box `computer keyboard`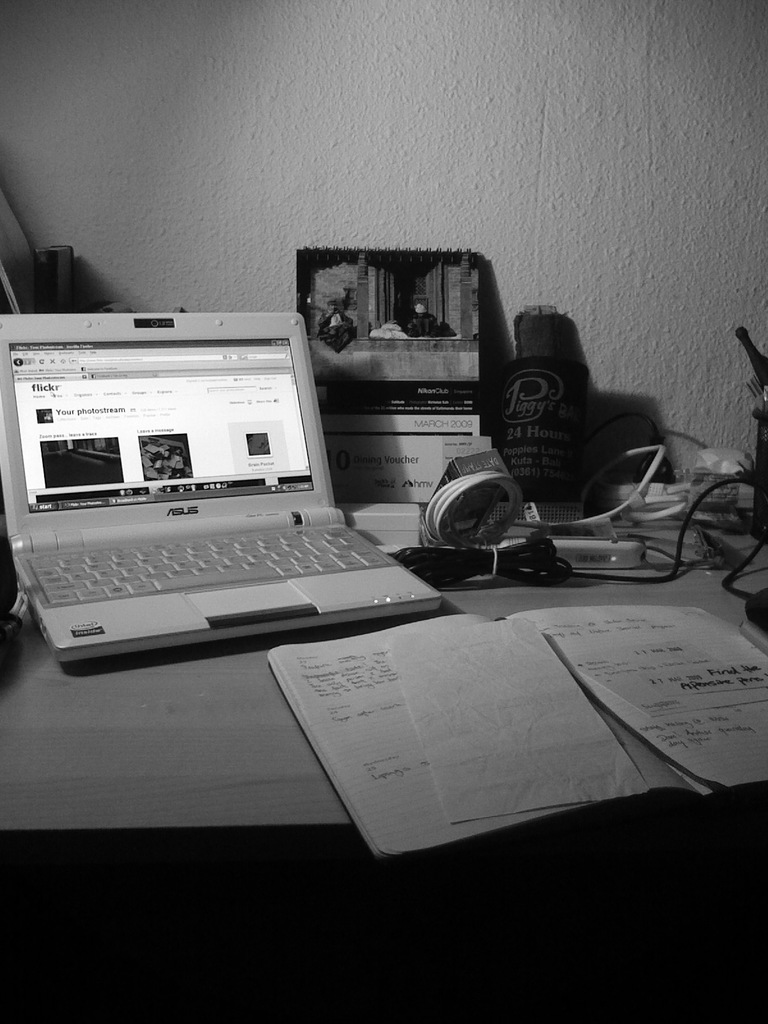
pyautogui.locateOnScreen(32, 518, 397, 606)
